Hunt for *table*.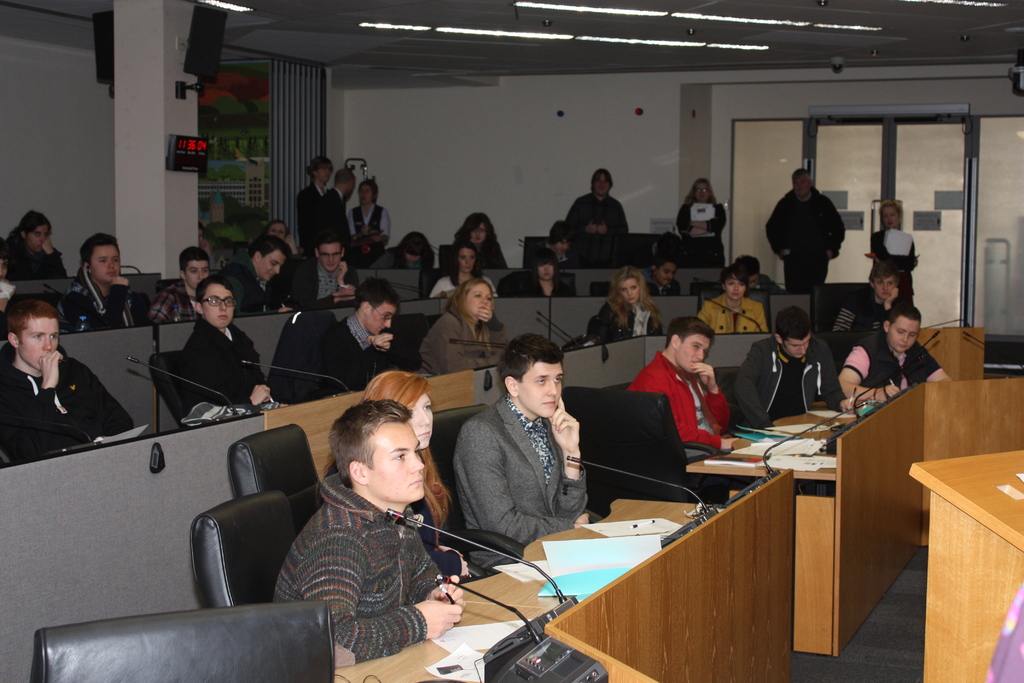
Hunted down at region(334, 468, 792, 682).
